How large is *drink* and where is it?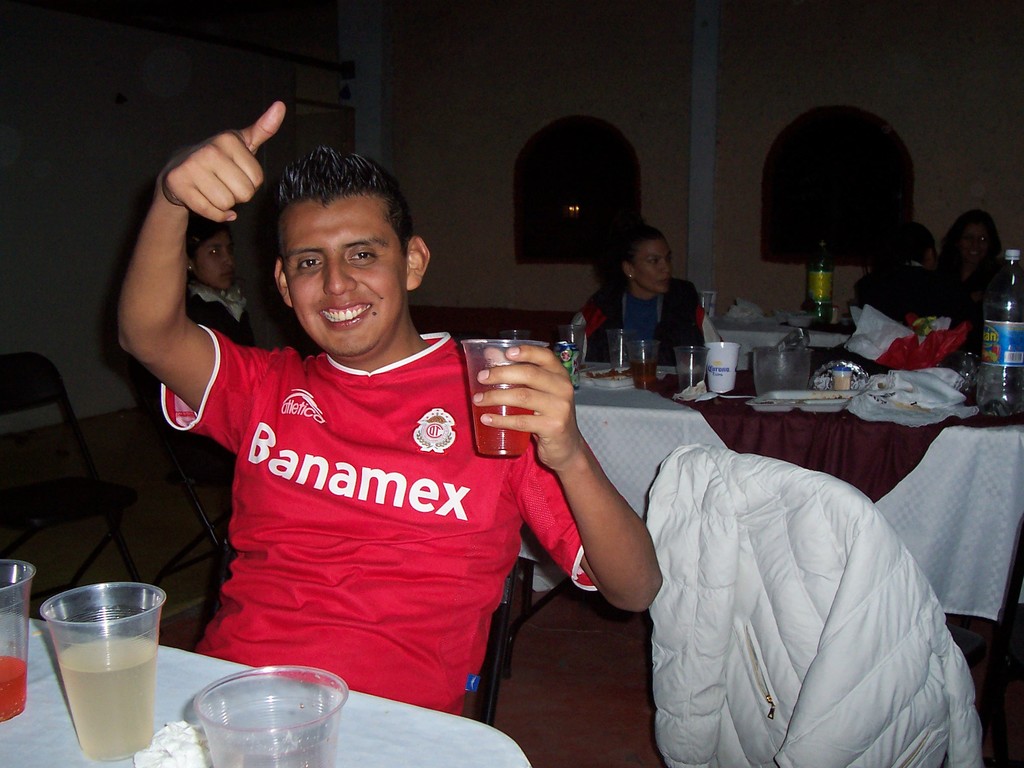
Bounding box: region(0, 554, 36, 723).
